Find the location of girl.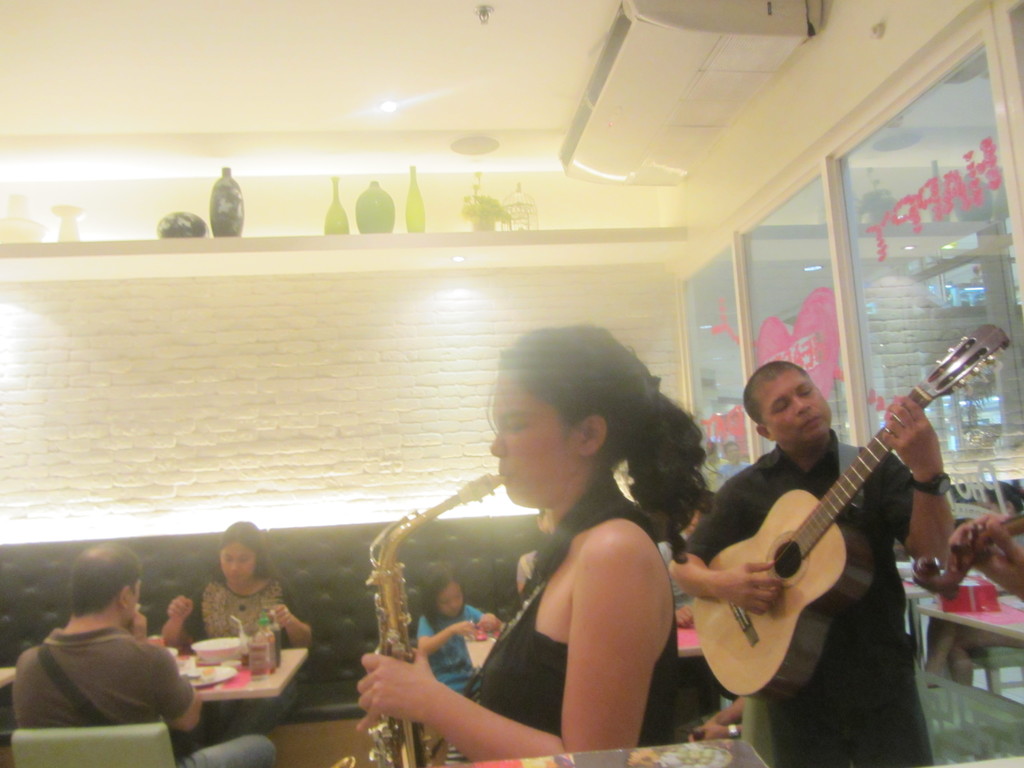
Location: region(414, 562, 504, 693).
